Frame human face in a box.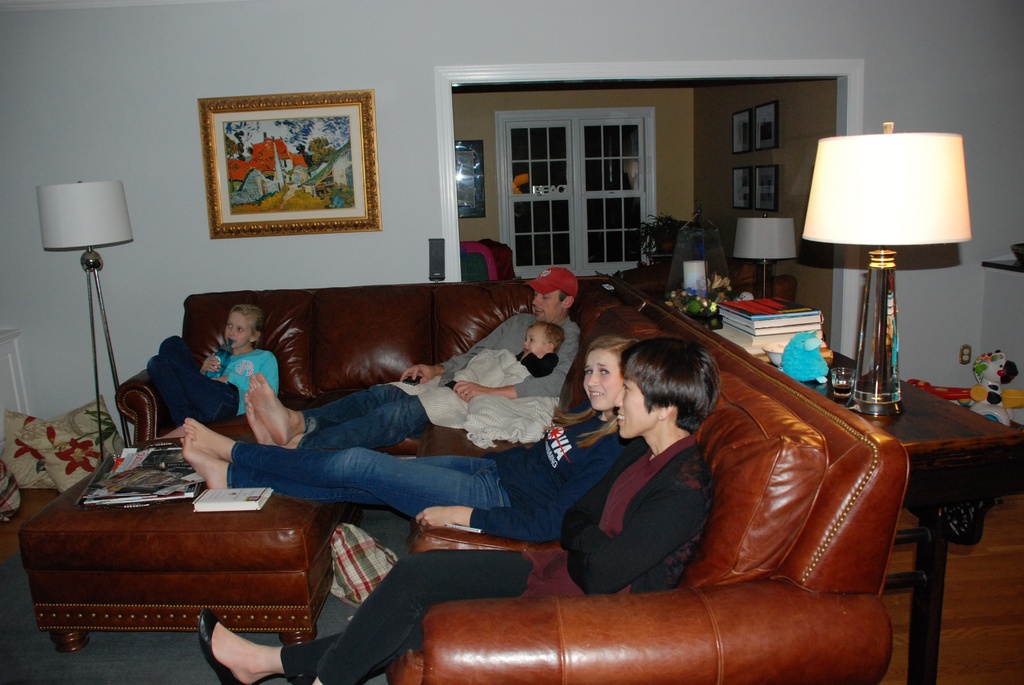
box(618, 375, 655, 436).
